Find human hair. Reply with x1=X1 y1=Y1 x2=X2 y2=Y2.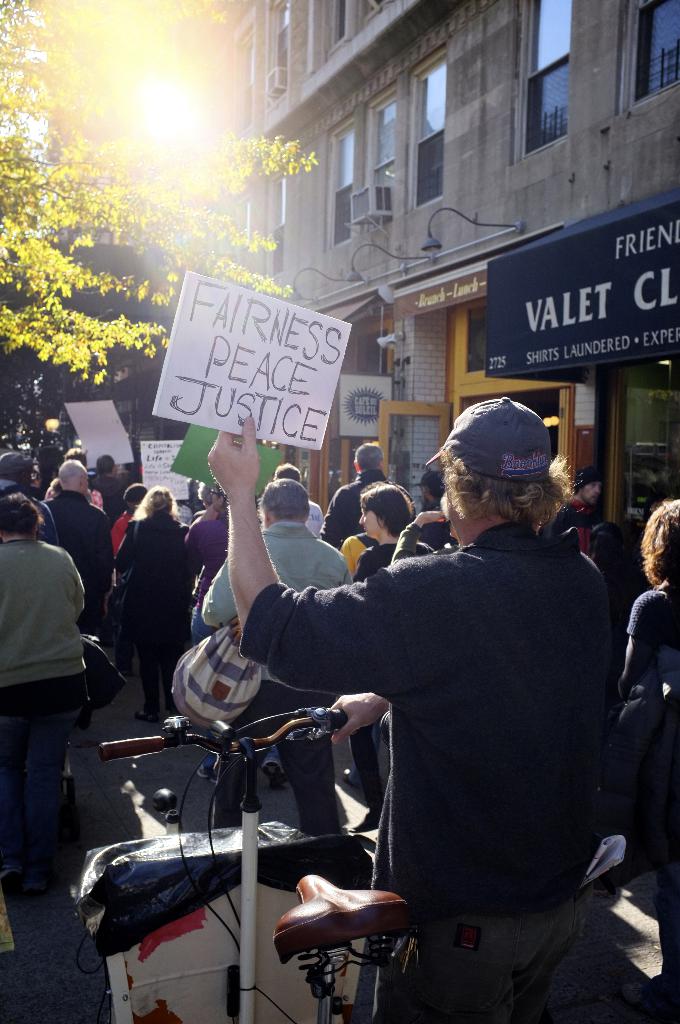
x1=353 y1=442 x2=383 y2=473.
